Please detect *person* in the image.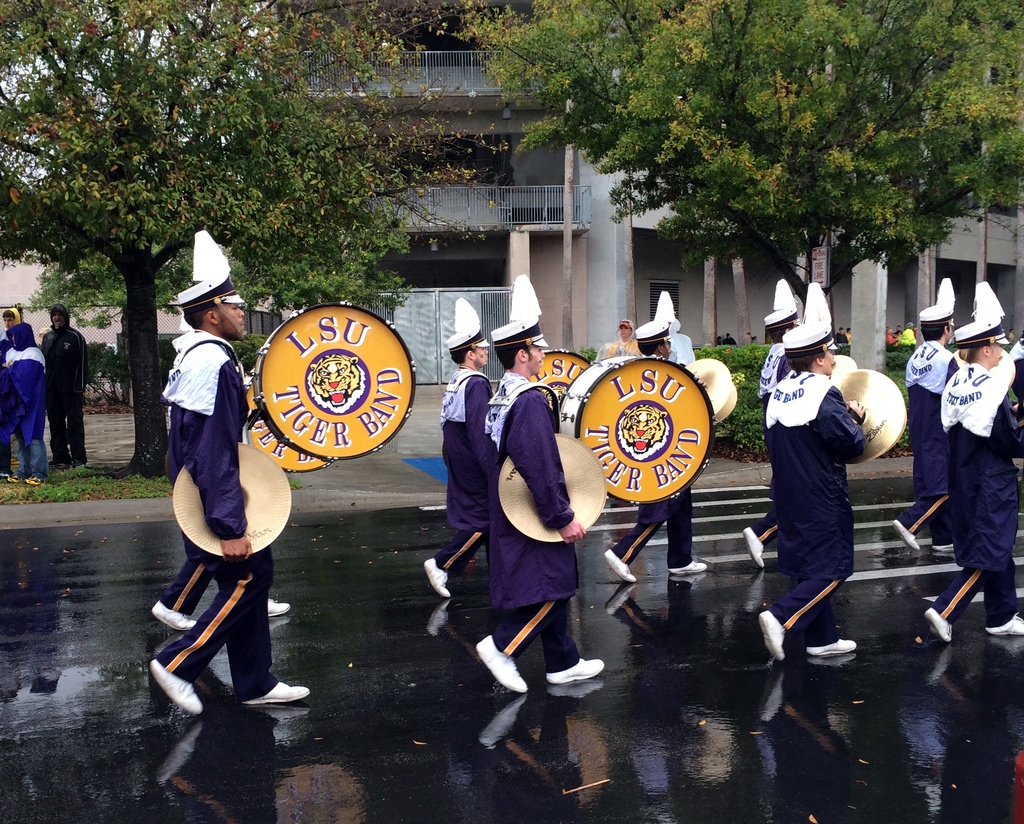
<region>0, 302, 29, 477</region>.
